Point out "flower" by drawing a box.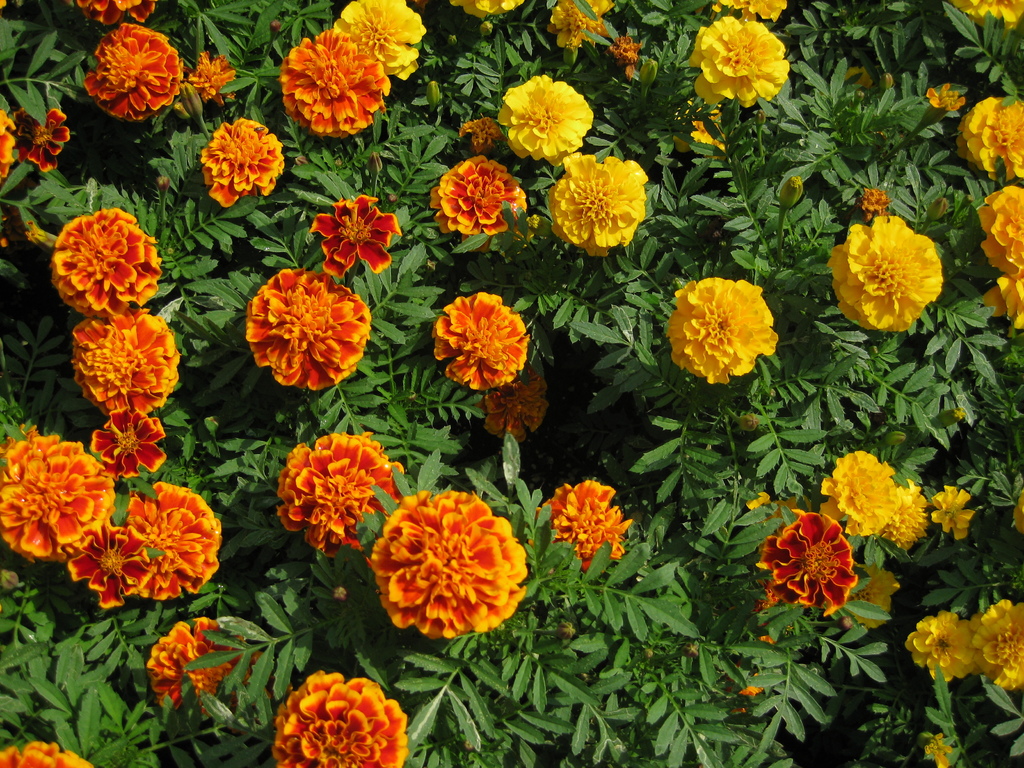
BBox(532, 481, 629, 559).
